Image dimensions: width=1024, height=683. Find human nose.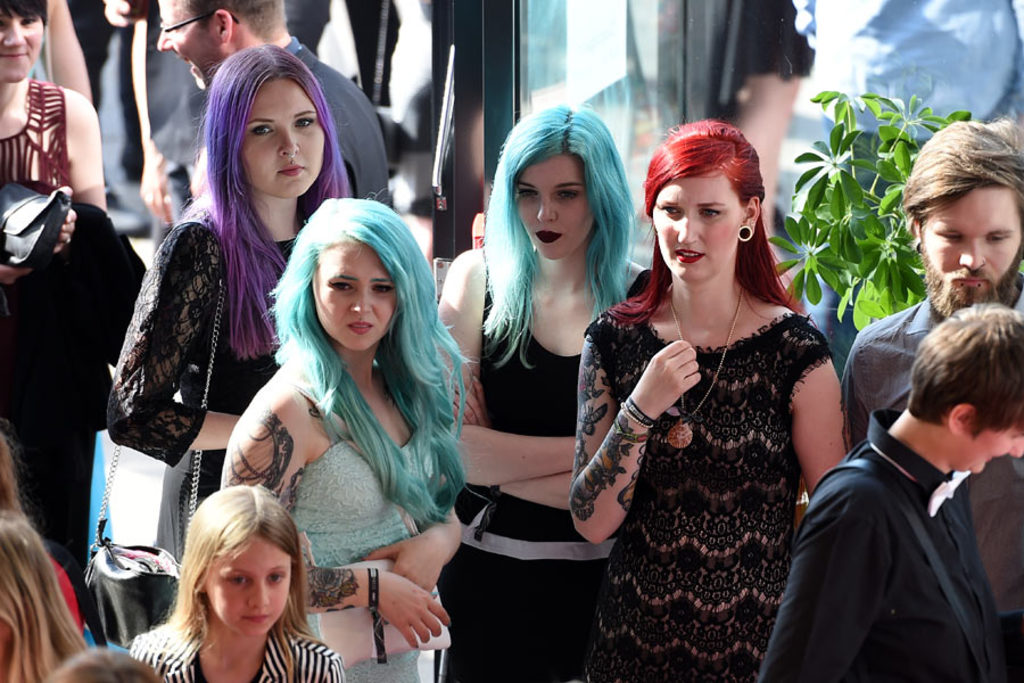
(left=534, top=192, right=558, bottom=223).
